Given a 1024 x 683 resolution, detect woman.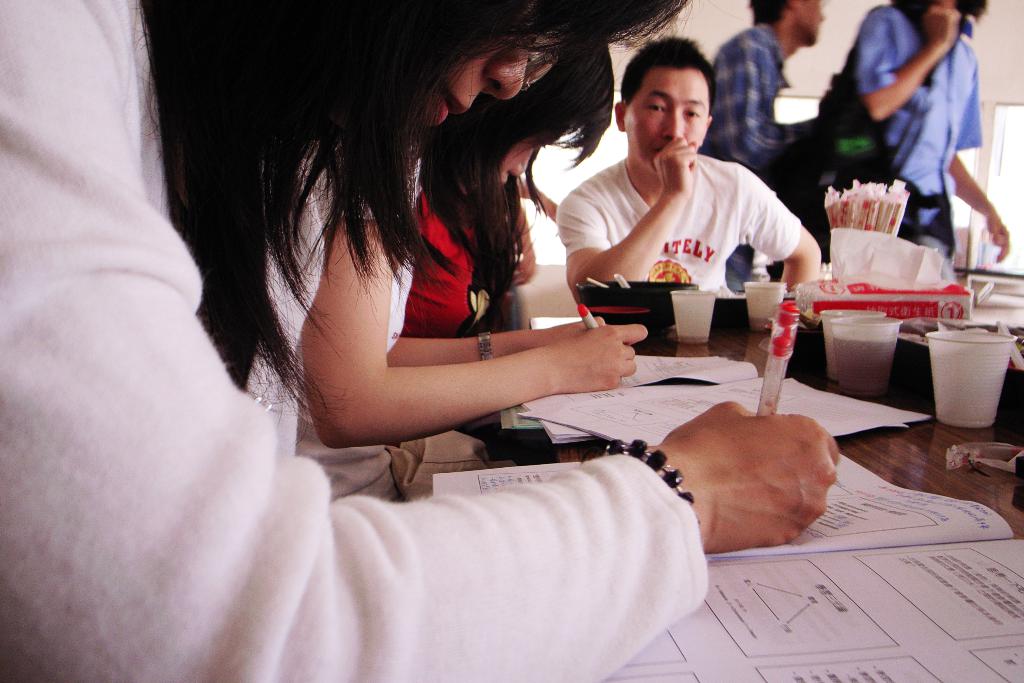
bbox(0, 0, 842, 682).
